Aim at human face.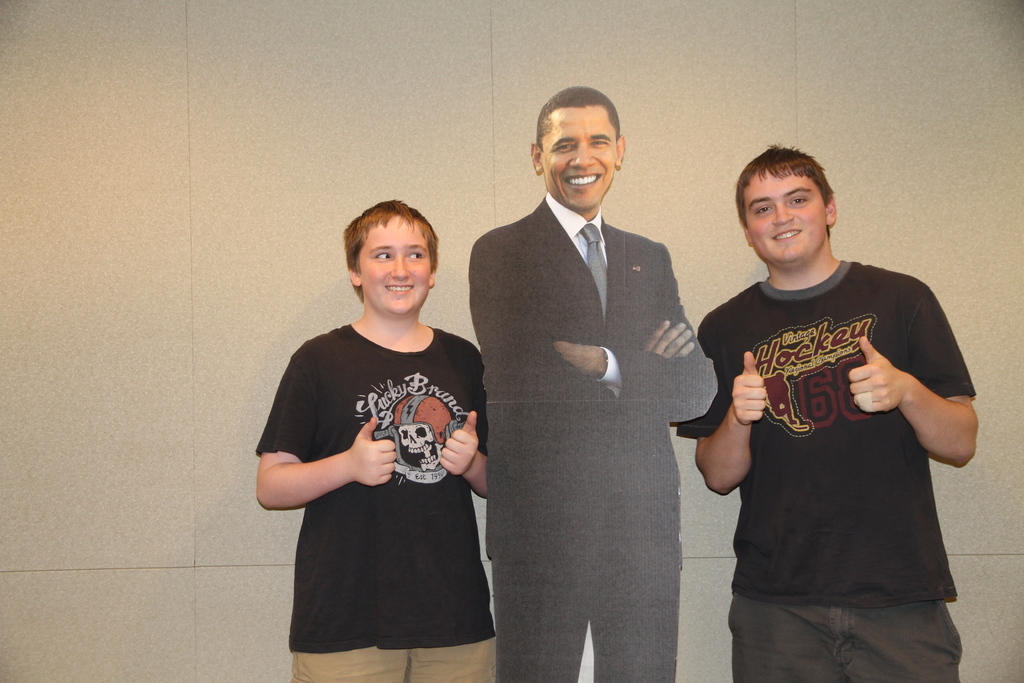
Aimed at detection(357, 215, 431, 315).
